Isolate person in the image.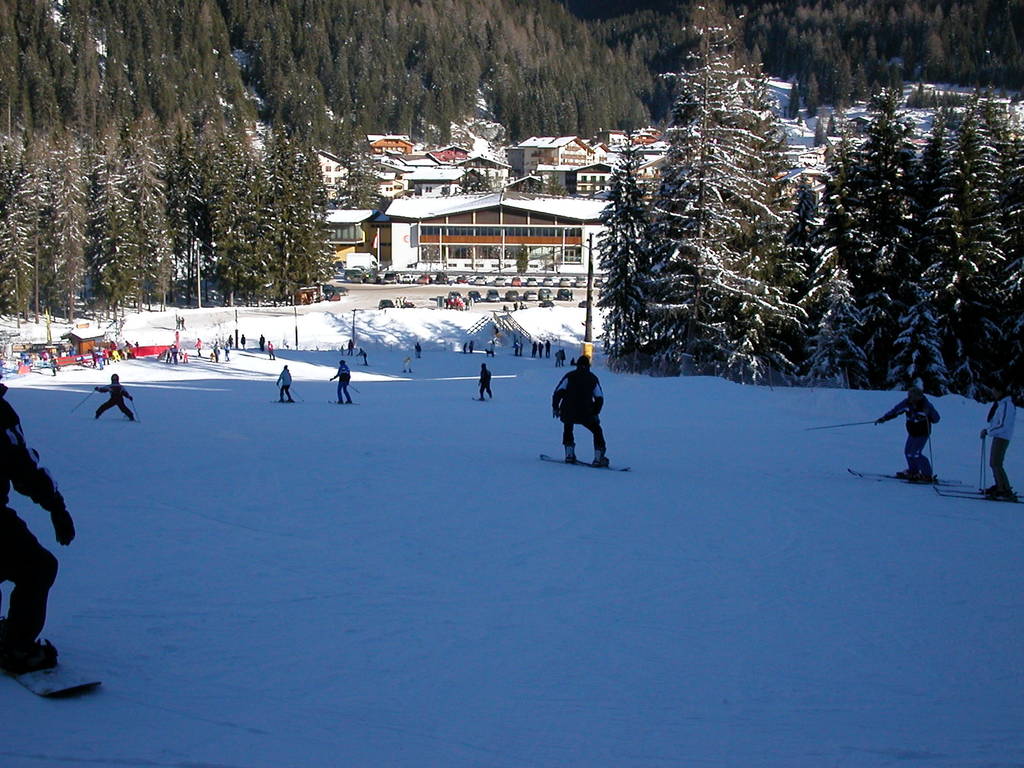
Isolated region: x1=535, y1=340, x2=544, y2=360.
